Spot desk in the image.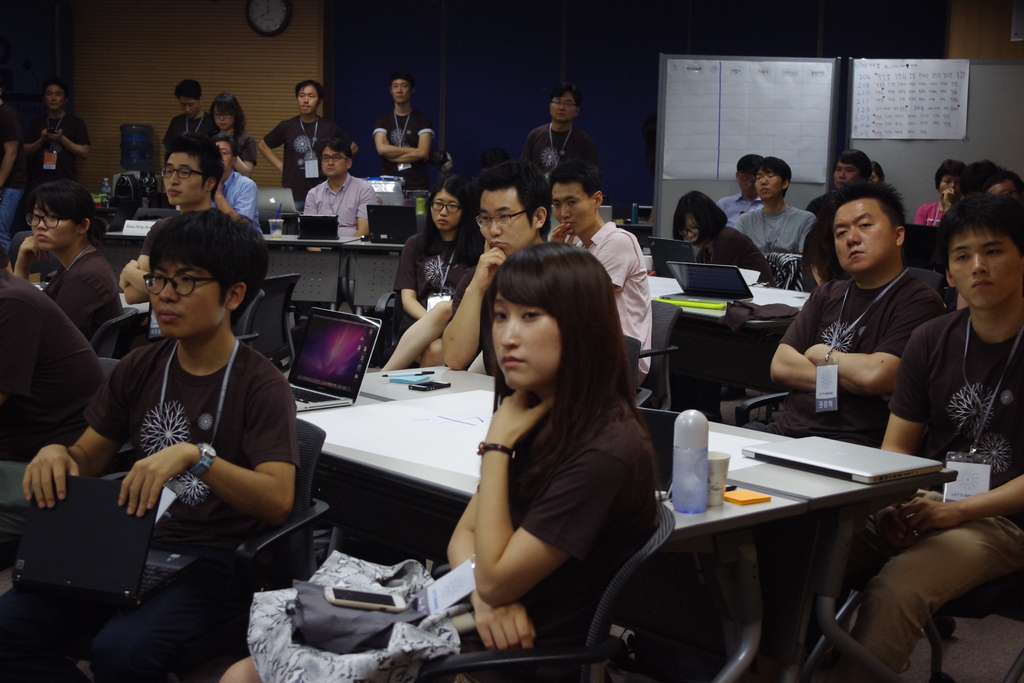
desk found at 304 365 945 682.
